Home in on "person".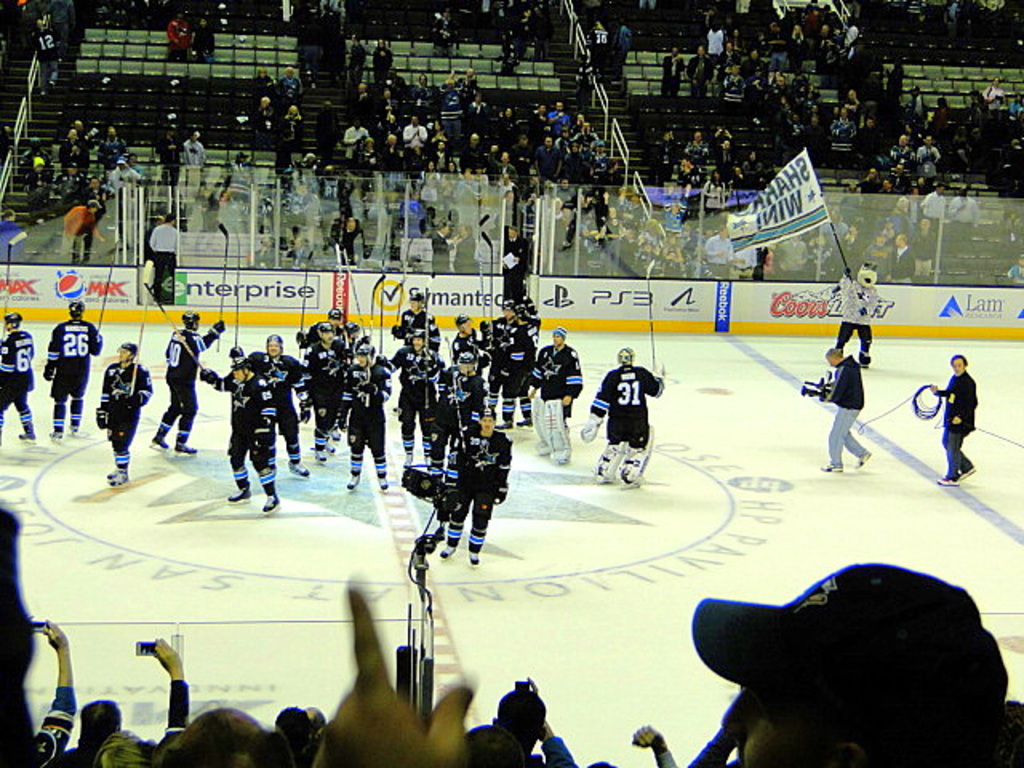
Homed in at bbox=[171, 120, 200, 176].
